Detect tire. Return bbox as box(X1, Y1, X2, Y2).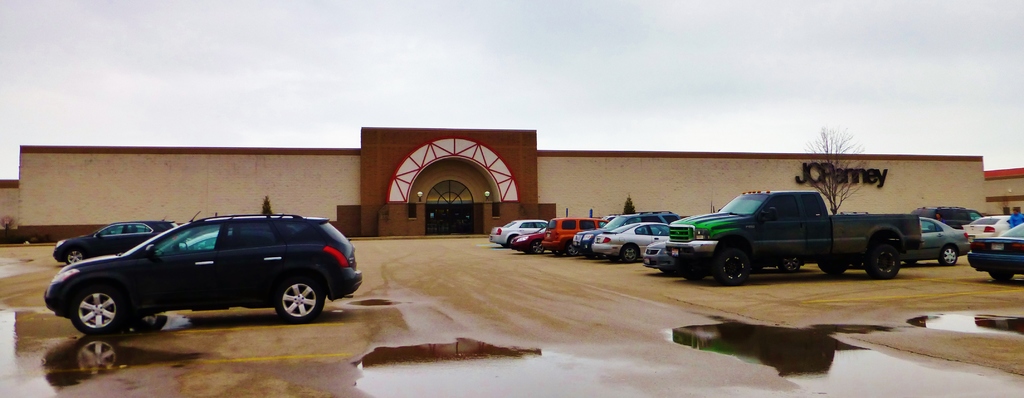
box(620, 244, 637, 262).
